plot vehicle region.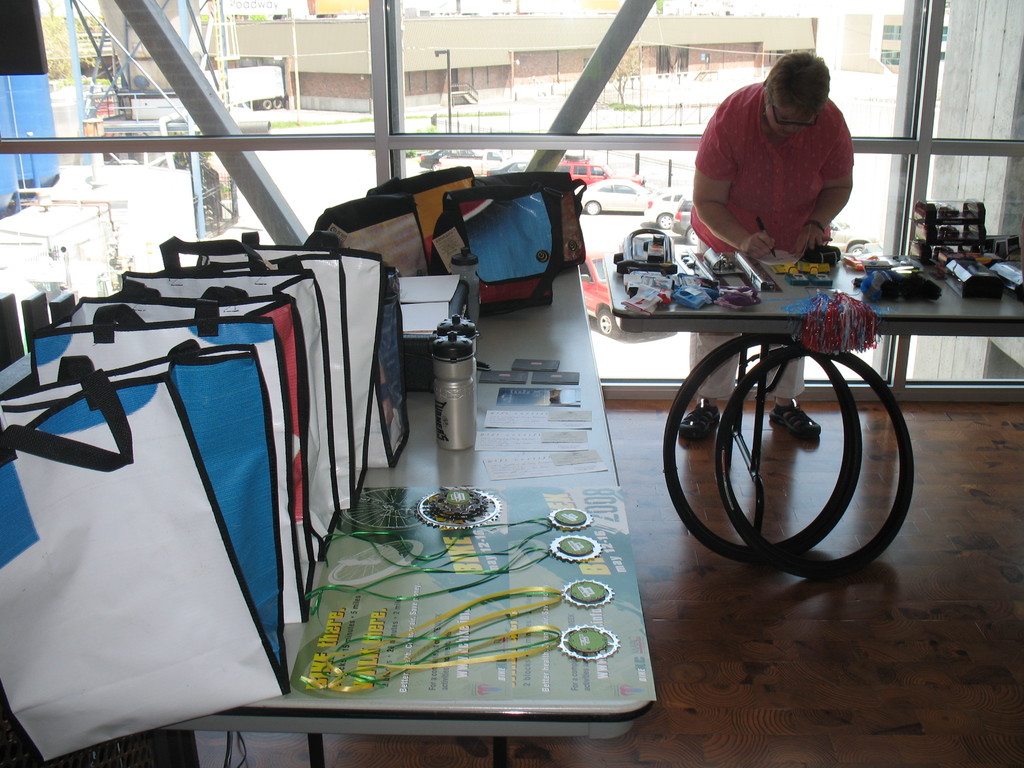
Plotted at (left=641, top=192, right=673, bottom=225).
